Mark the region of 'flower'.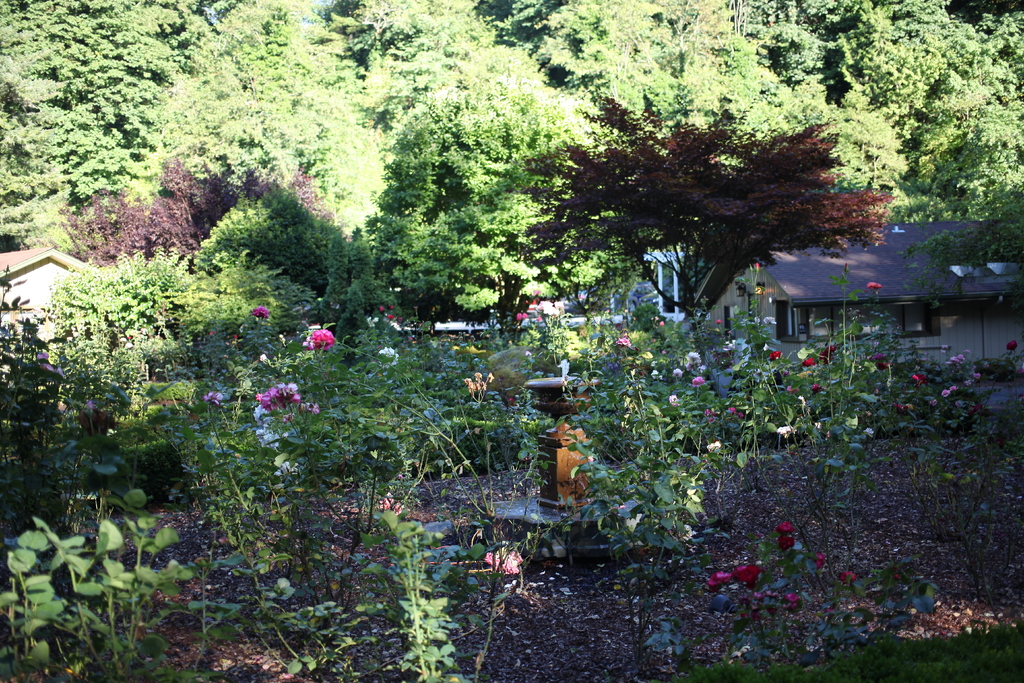
Region: select_region(504, 556, 521, 573).
